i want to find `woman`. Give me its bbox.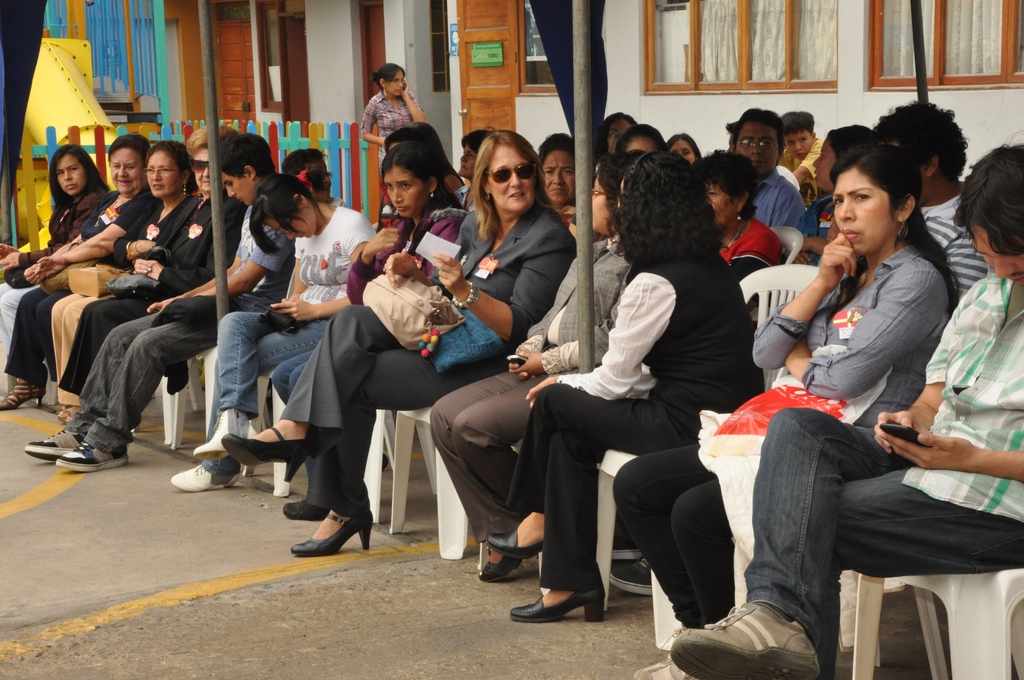
<box>57,139,197,425</box>.
